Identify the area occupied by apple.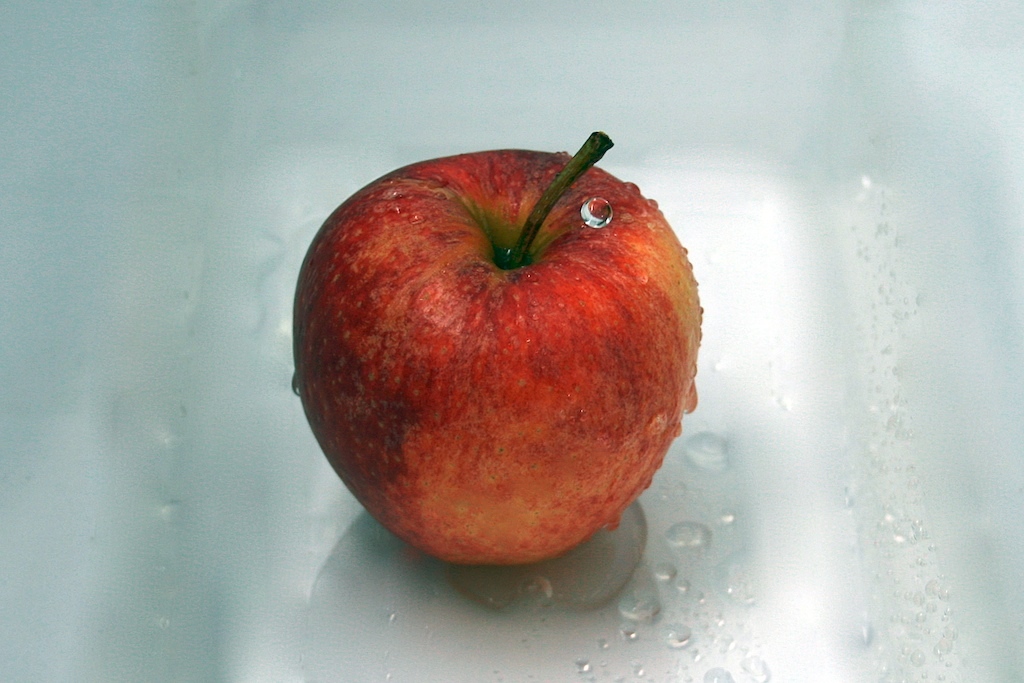
Area: x1=291, y1=129, x2=696, y2=587.
